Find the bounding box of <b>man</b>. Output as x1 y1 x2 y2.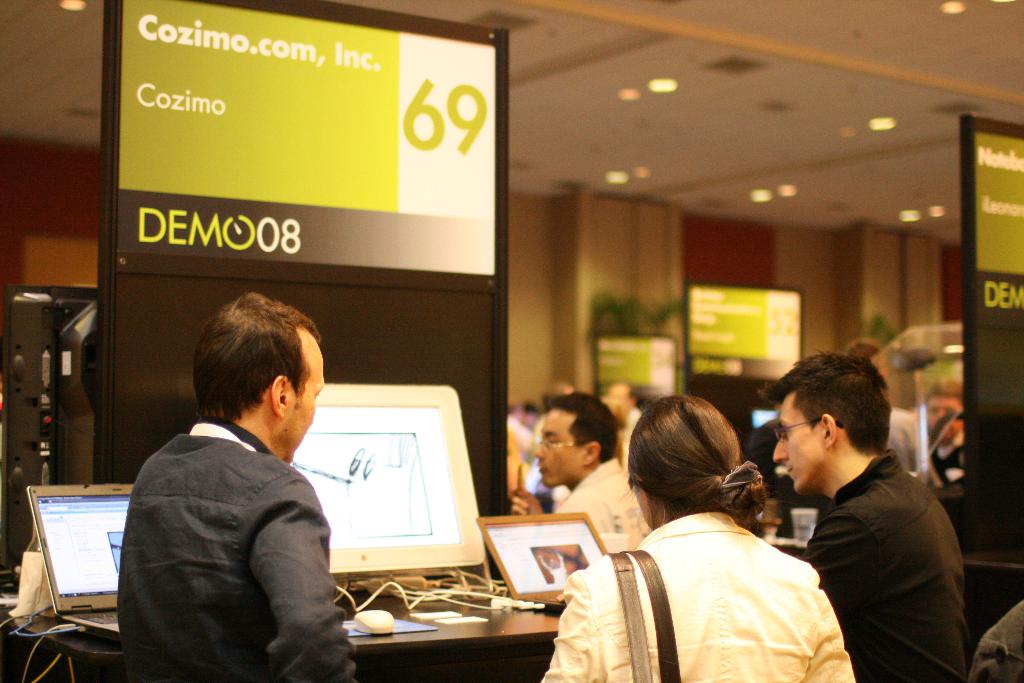
739 353 973 677.
